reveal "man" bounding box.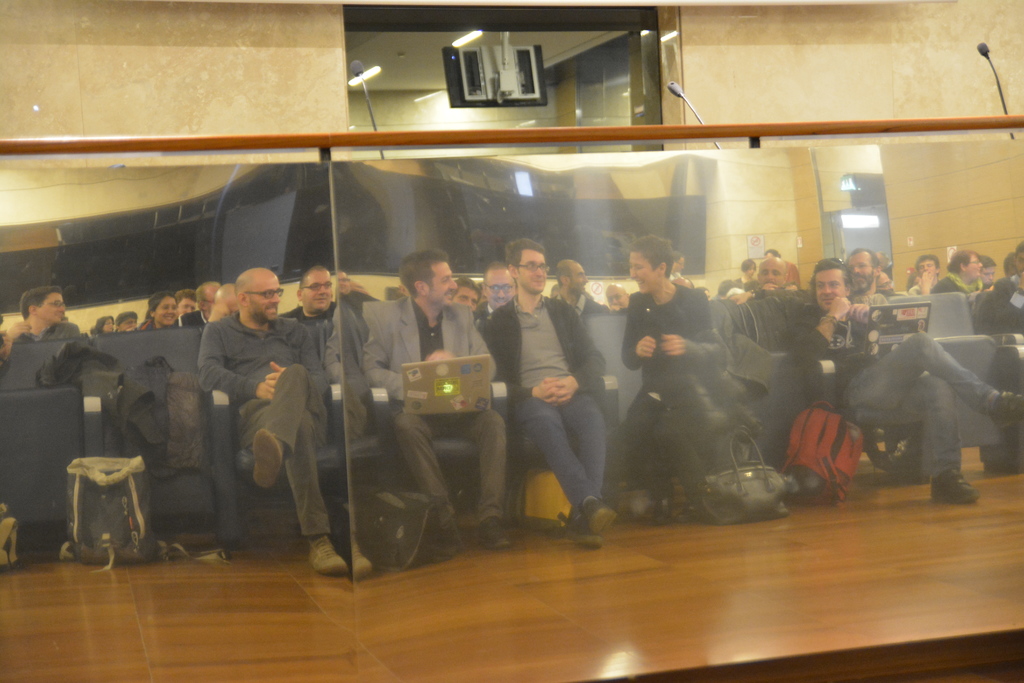
Revealed: bbox(450, 277, 480, 311).
